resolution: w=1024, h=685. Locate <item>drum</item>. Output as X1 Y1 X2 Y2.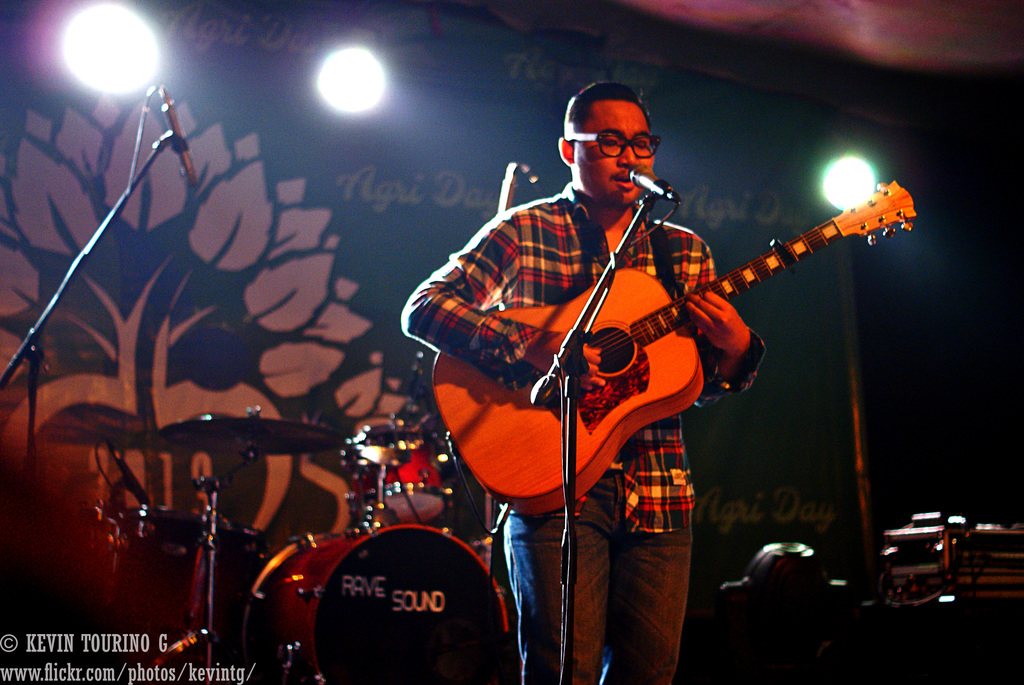
341 427 455 525.
